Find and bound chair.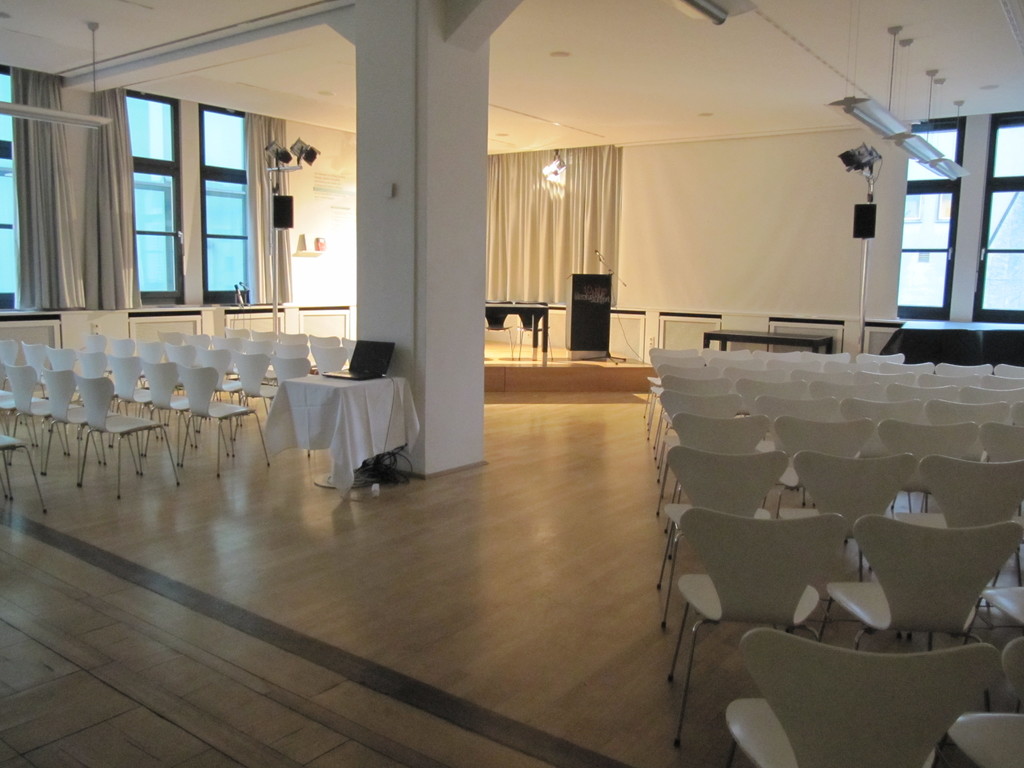
Bound: (71,374,180,499).
